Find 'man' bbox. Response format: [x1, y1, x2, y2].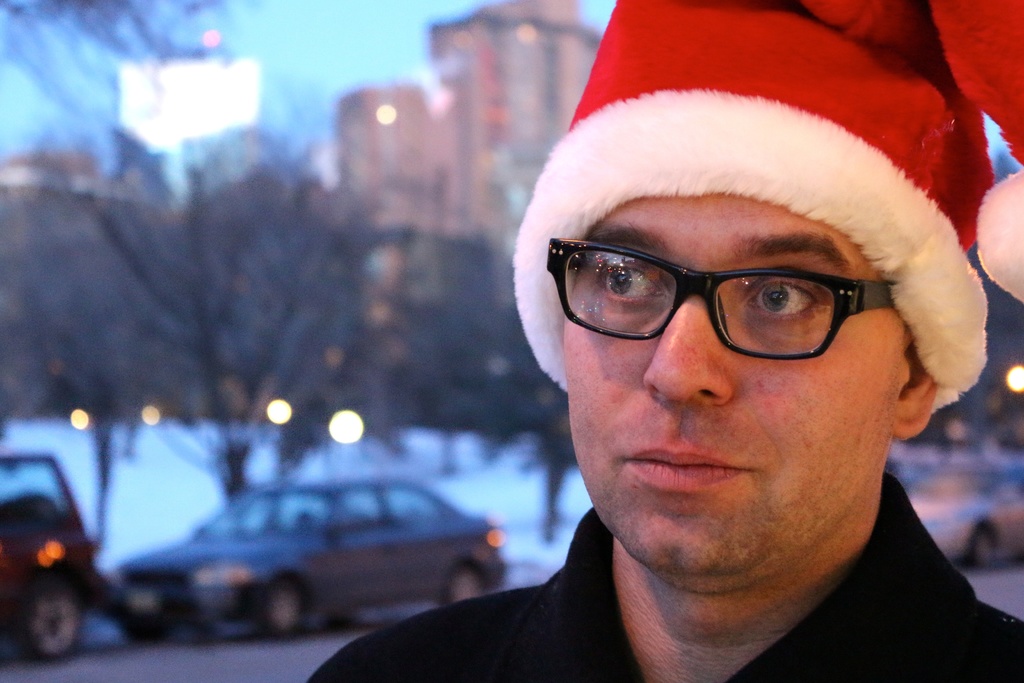
[321, 66, 1023, 680].
